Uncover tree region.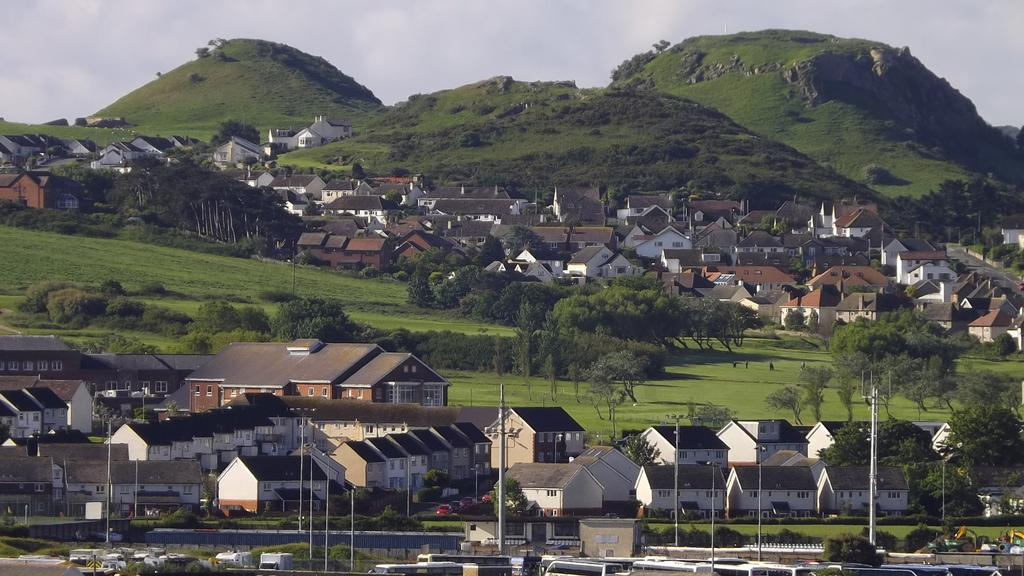
Uncovered: rect(204, 37, 220, 47).
